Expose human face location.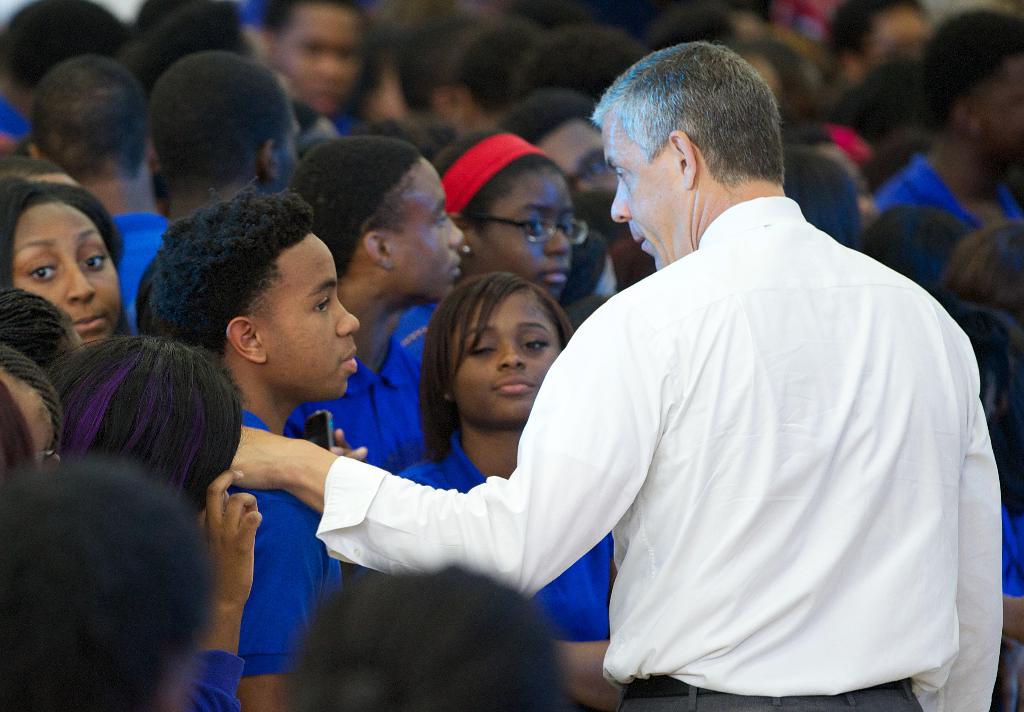
Exposed at 600, 113, 693, 270.
